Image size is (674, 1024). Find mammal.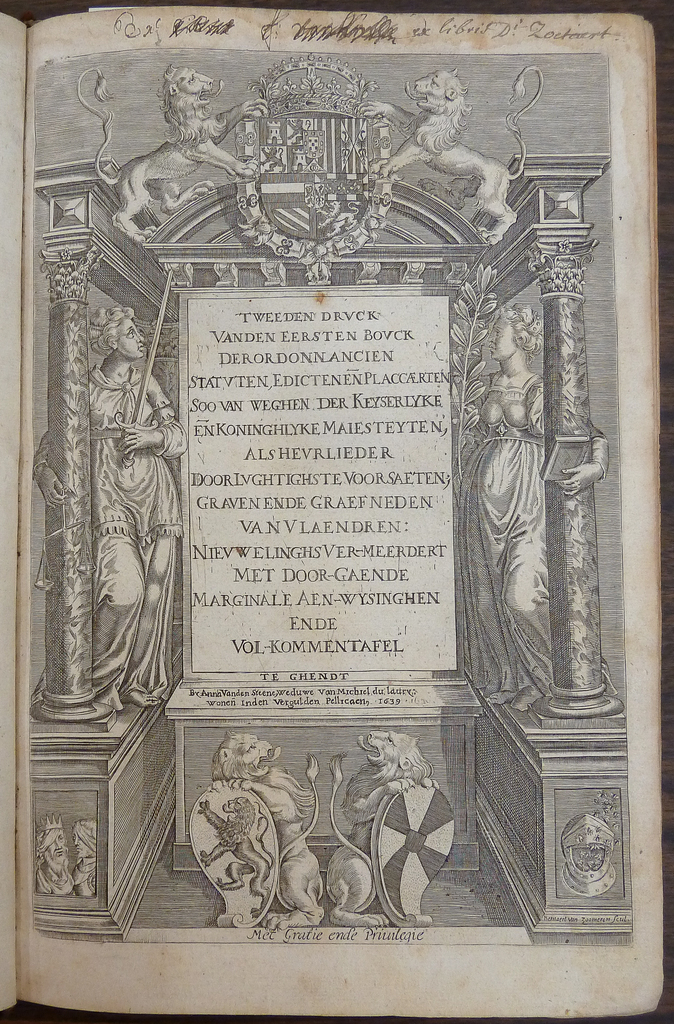
35,817,73,893.
